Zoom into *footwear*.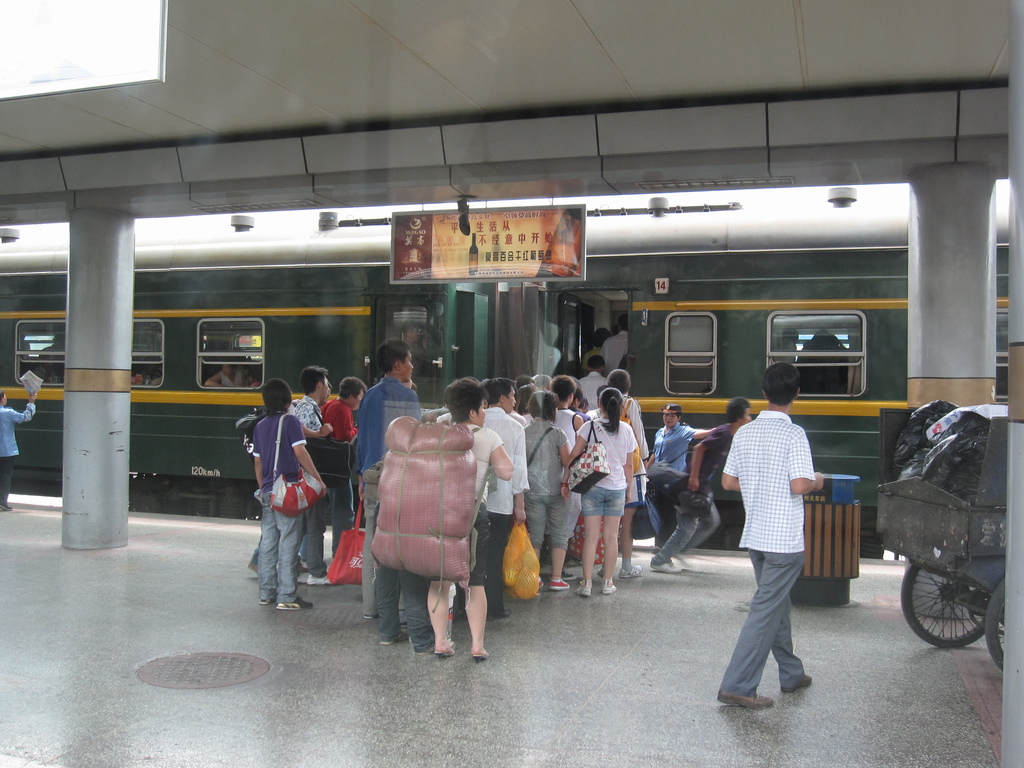
Zoom target: detection(308, 570, 337, 585).
